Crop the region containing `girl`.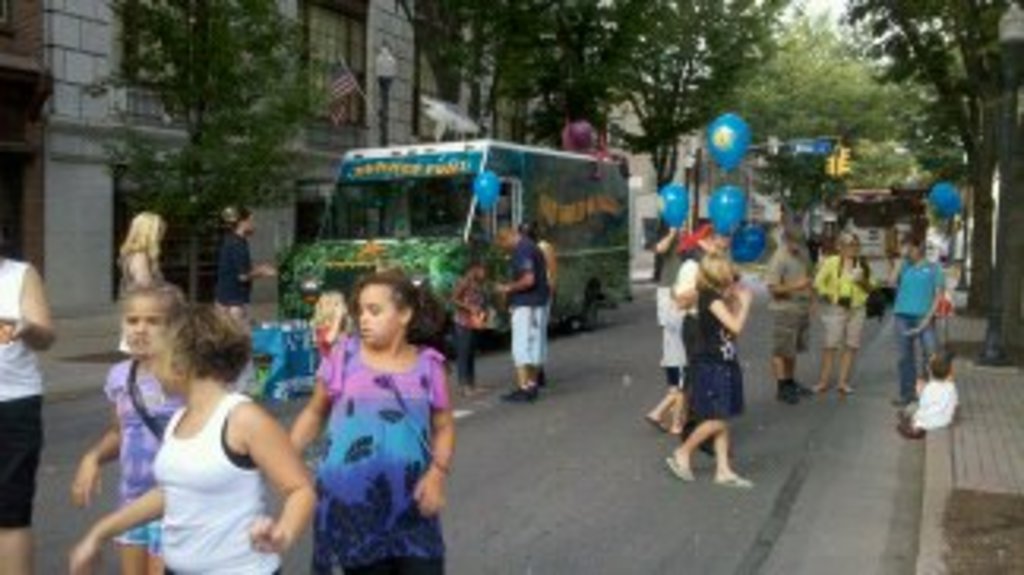
Crop region: 60/281/177/572.
